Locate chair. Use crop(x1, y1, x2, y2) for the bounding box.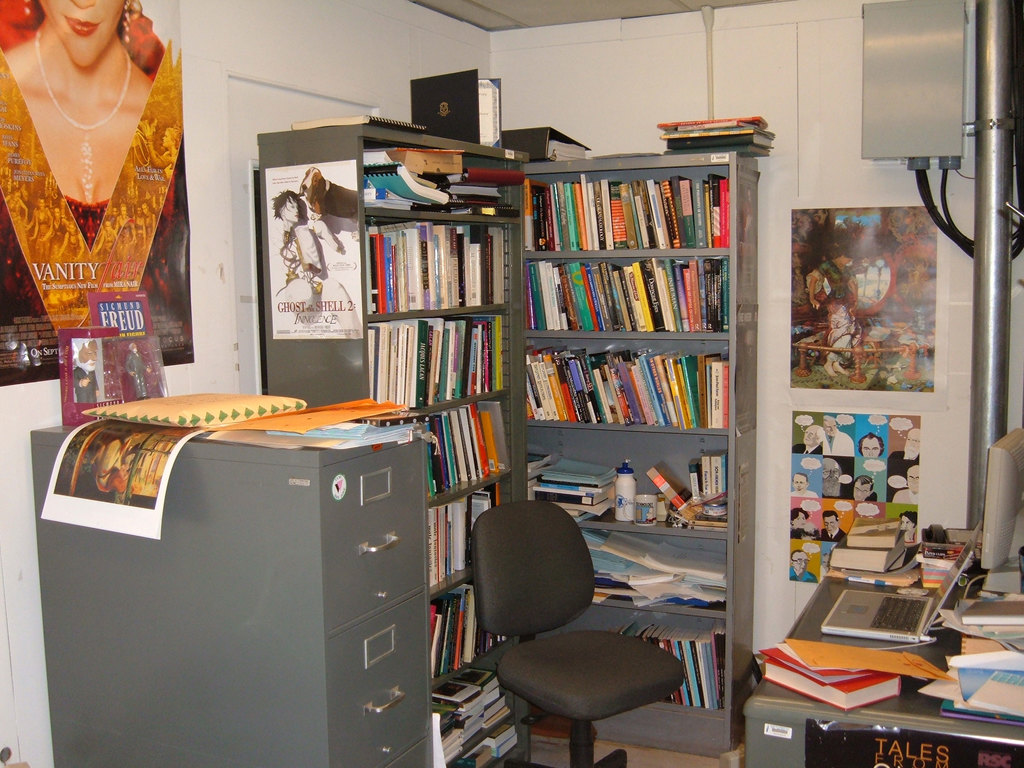
crop(463, 506, 694, 767).
